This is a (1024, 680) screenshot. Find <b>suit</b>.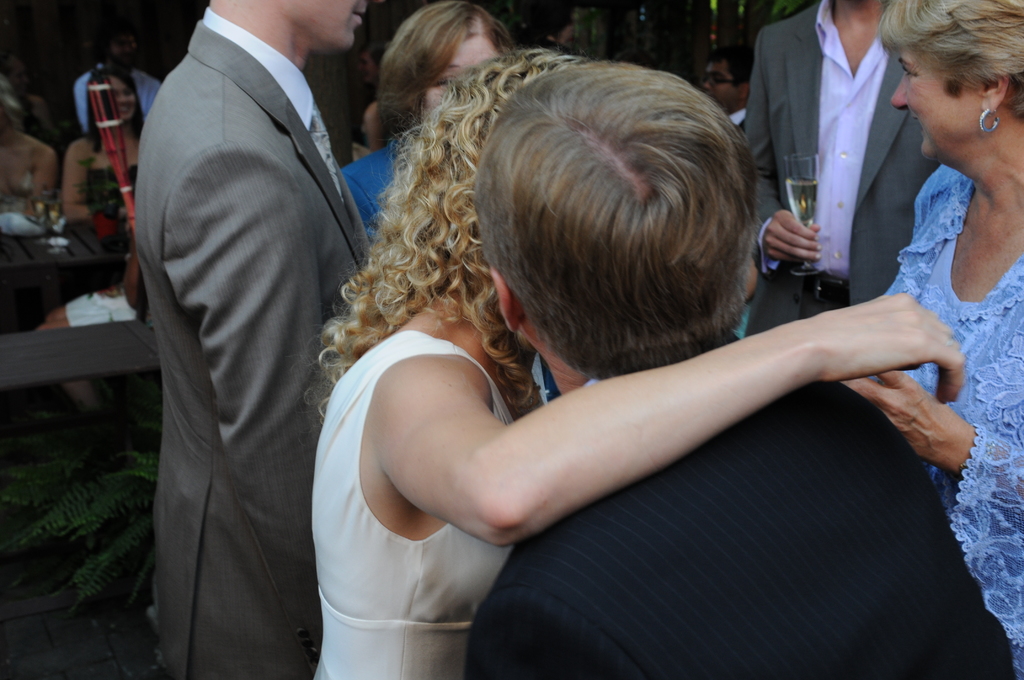
Bounding box: x1=467, y1=373, x2=1018, y2=679.
